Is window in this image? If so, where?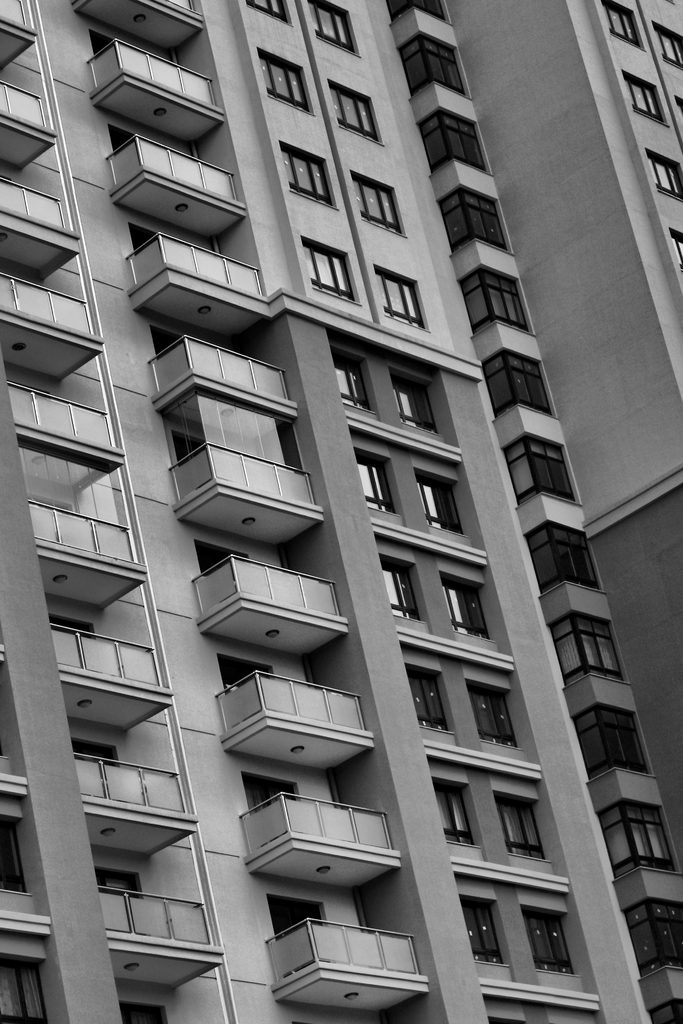
Yes, at rect(436, 789, 479, 849).
